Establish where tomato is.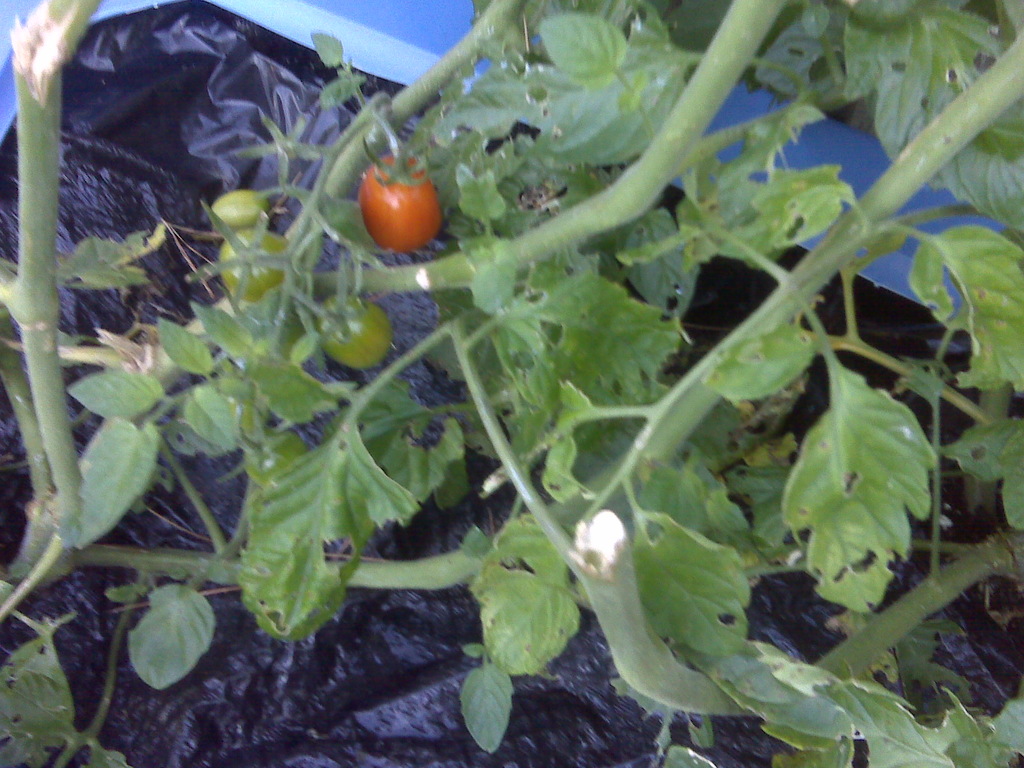
Established at 222, 223, 287, 301.
